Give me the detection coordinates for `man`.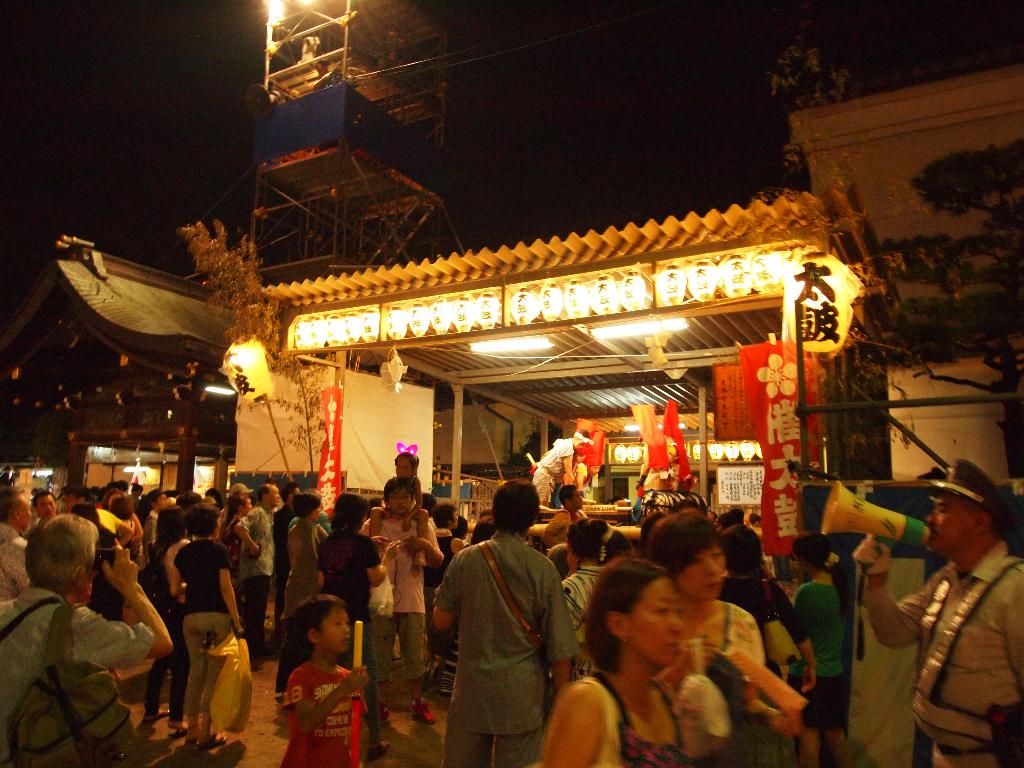
x1=542 y1=479 x2=586 y2=542.
